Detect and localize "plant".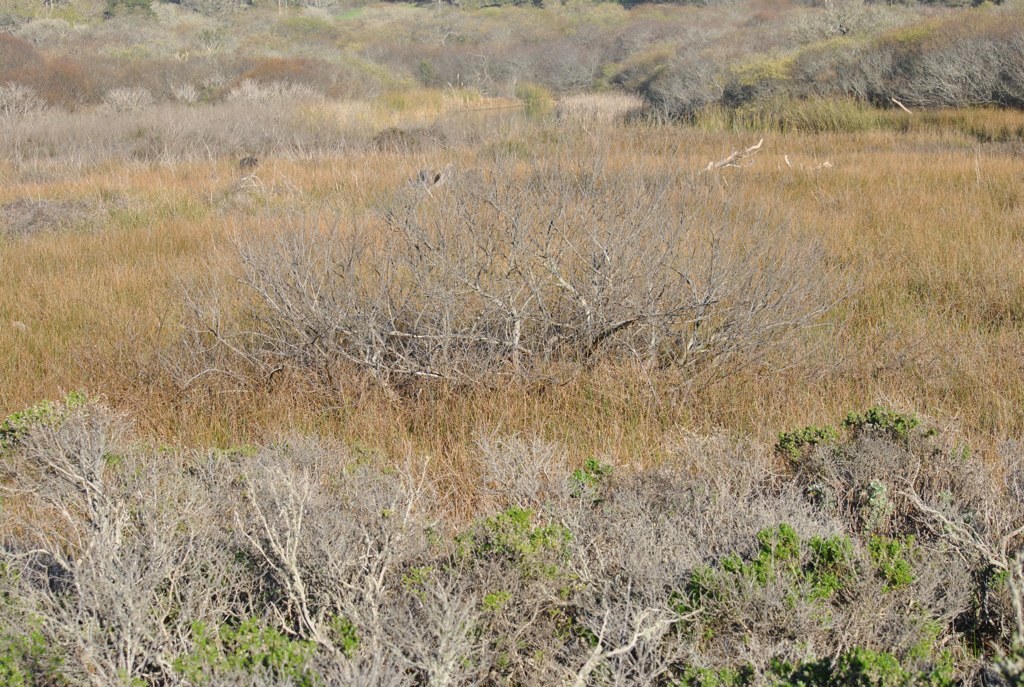
Localized at [450,500,610,667].
